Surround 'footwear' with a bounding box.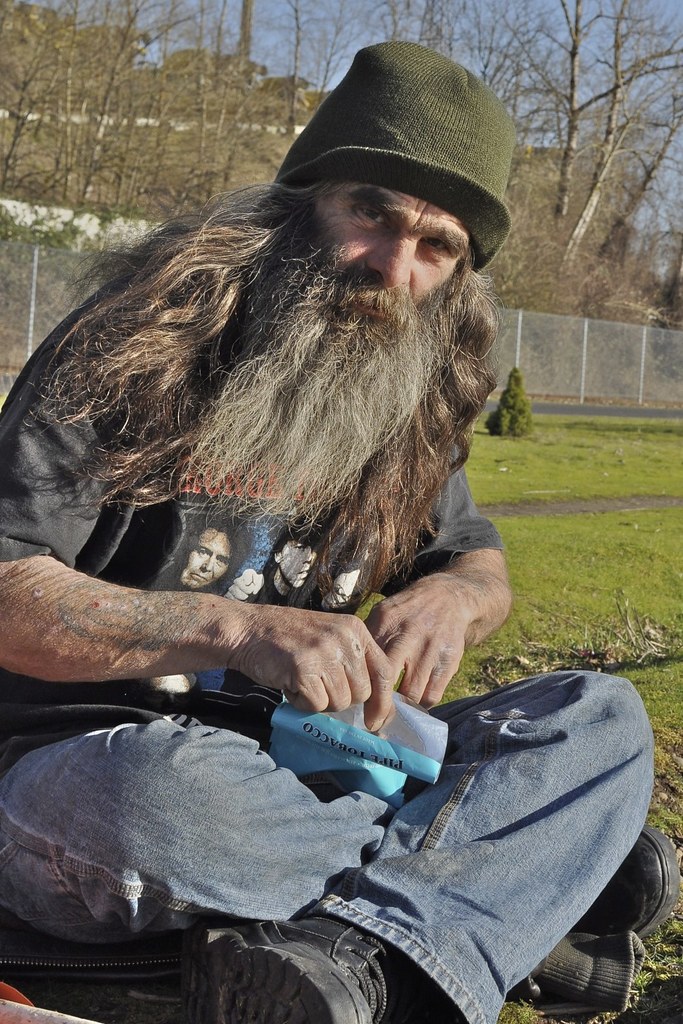
bbox=[573, 822, 681, 934].
